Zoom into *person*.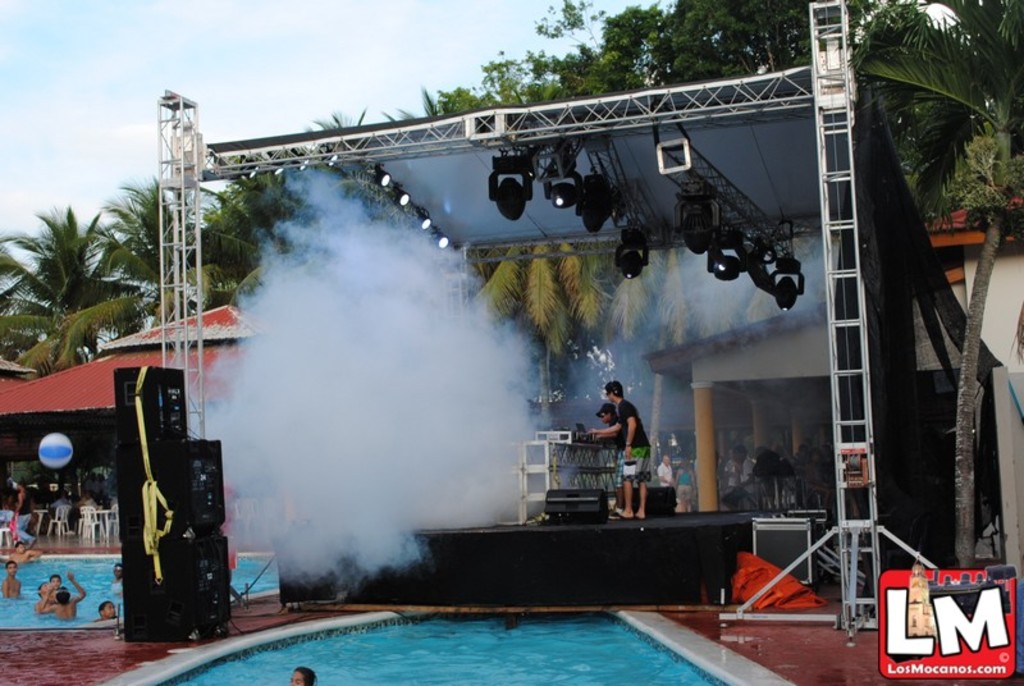
Zoom target: <box>41,575,91,621</box>.
